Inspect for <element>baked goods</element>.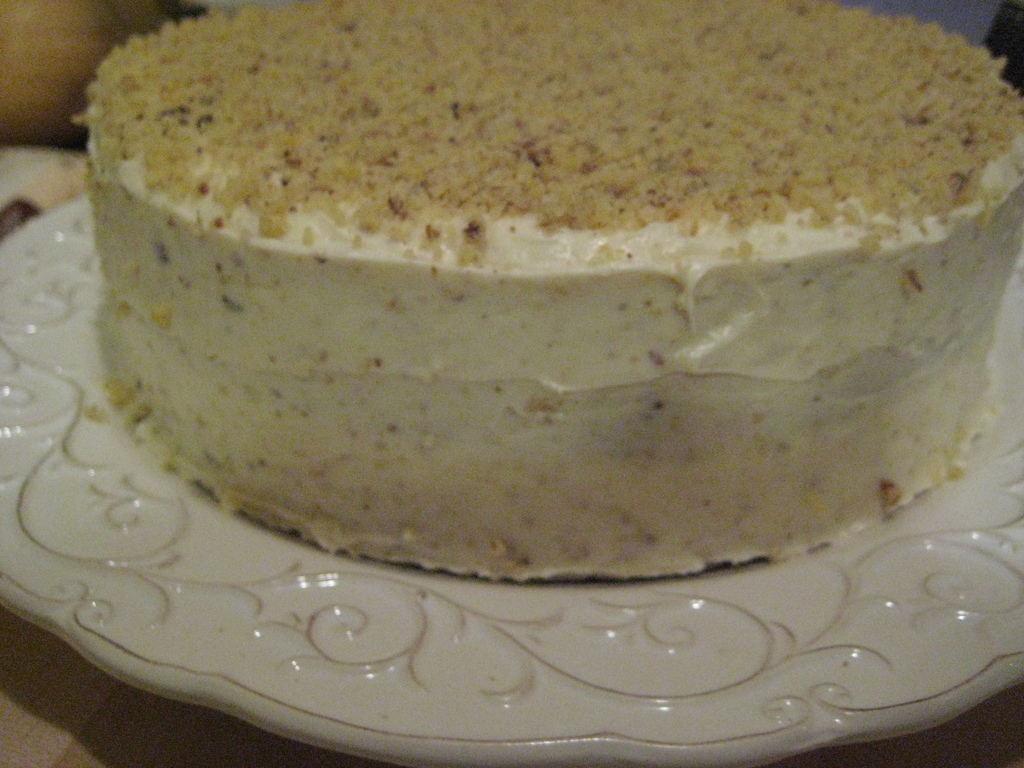
Inspection: {"x1": 77, "y1": 31, "x2": 1020, "y2": 639}.
